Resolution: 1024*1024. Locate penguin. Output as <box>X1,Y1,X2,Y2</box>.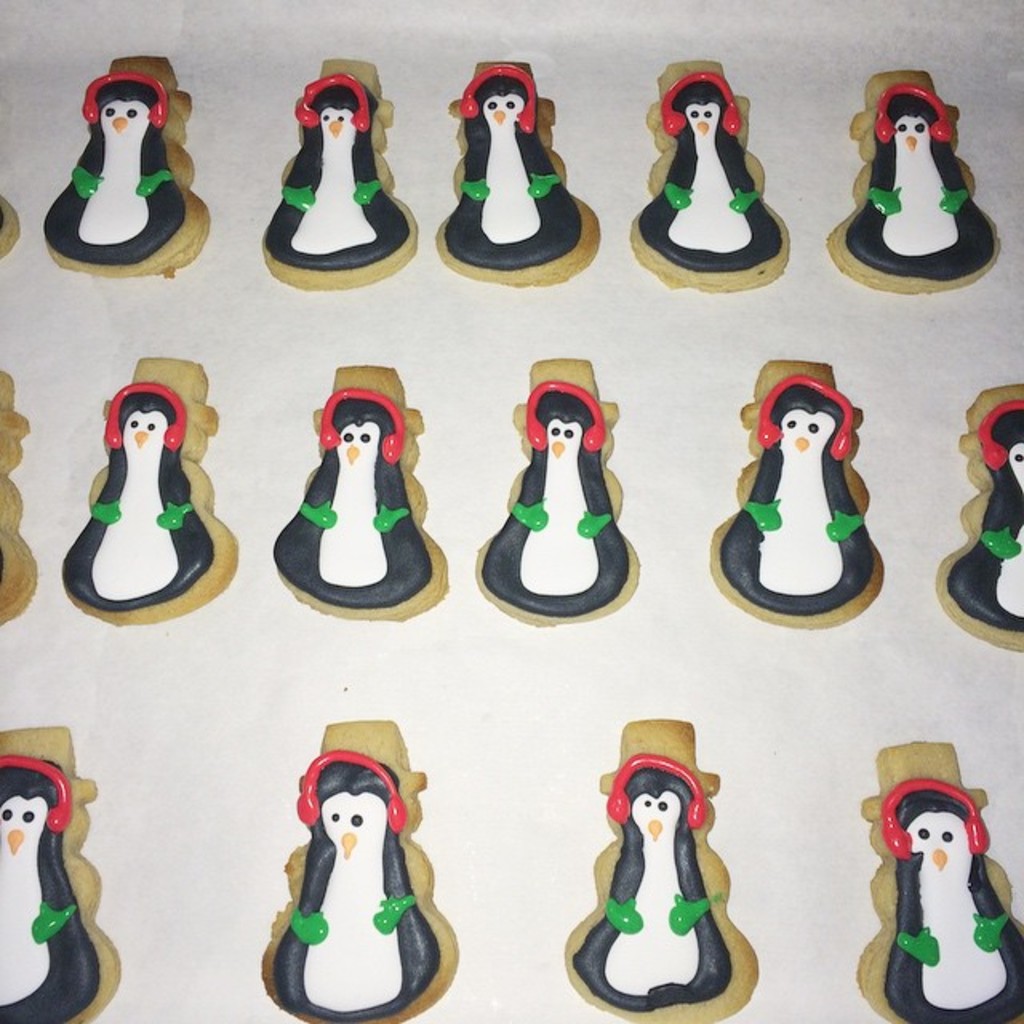
<box>64,378,211,611</box>.
